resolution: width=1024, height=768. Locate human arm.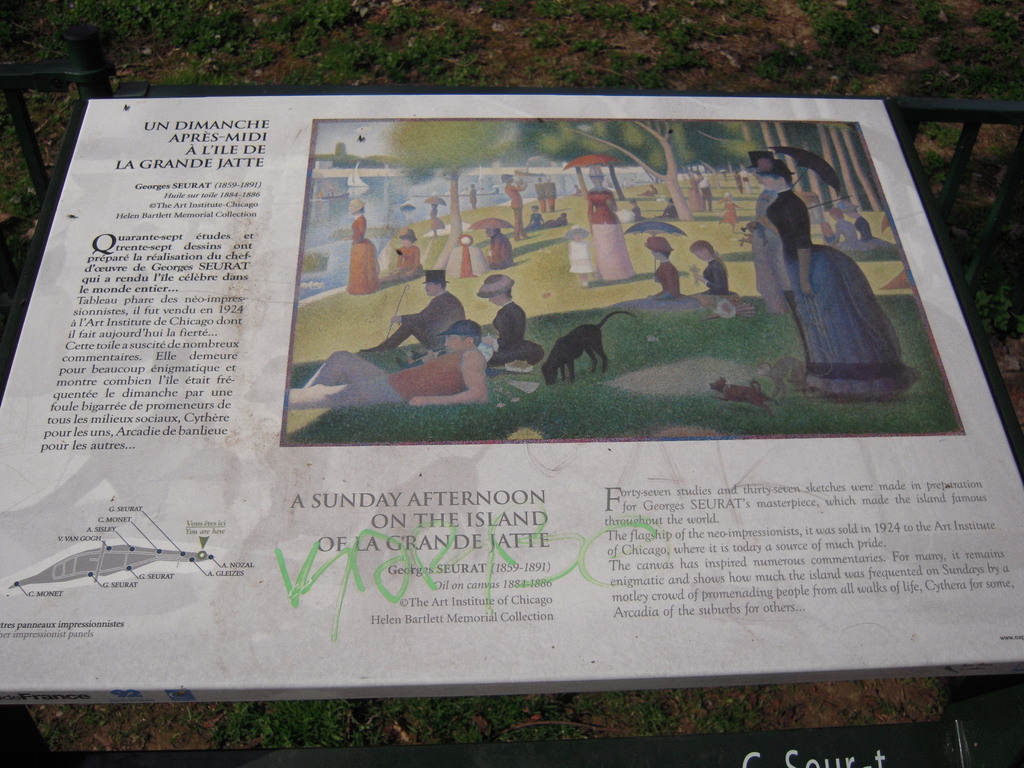
786, 201, 812, 297.
